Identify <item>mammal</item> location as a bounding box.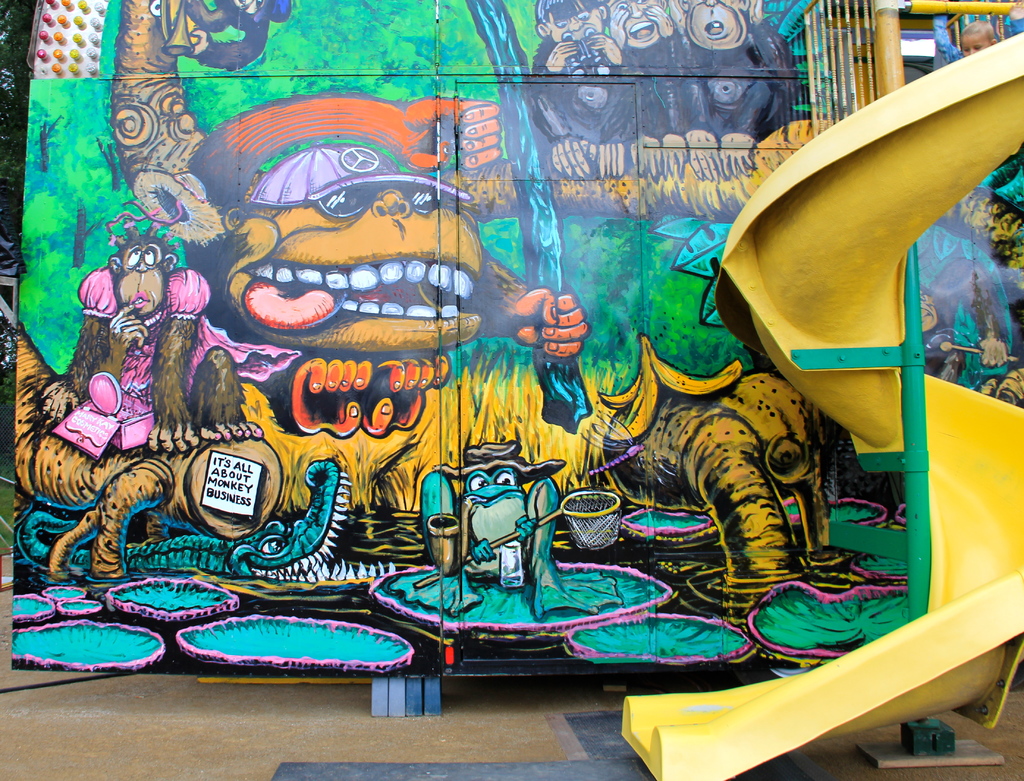
pyautogui.locateOnScreen(669, 0, 783, 179).
